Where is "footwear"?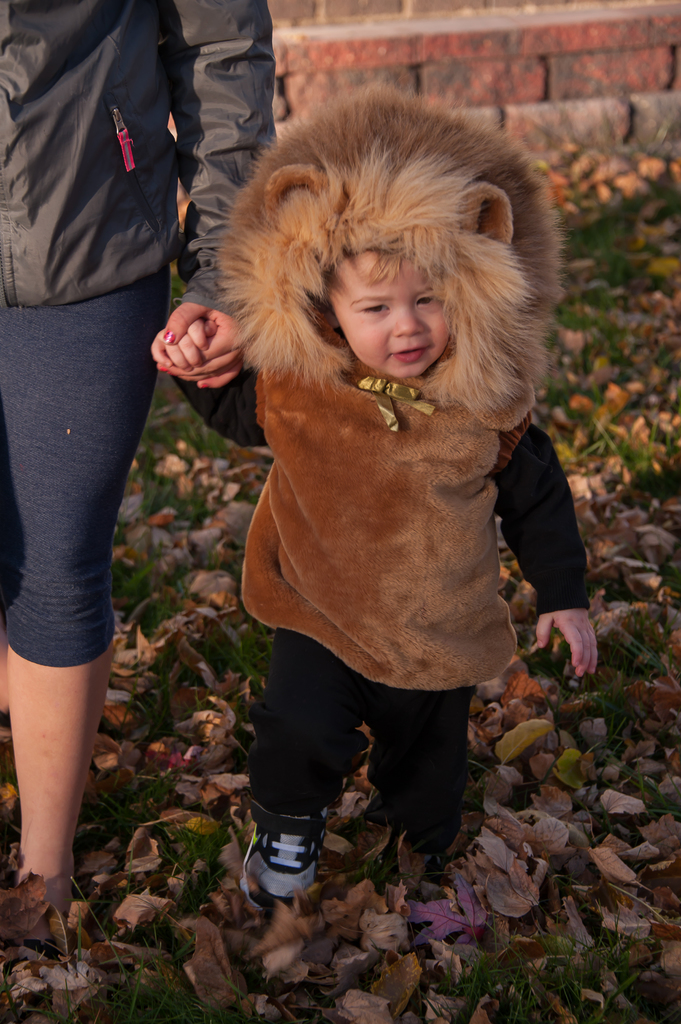
(left=241, top=808, right=339, bottom=915).
